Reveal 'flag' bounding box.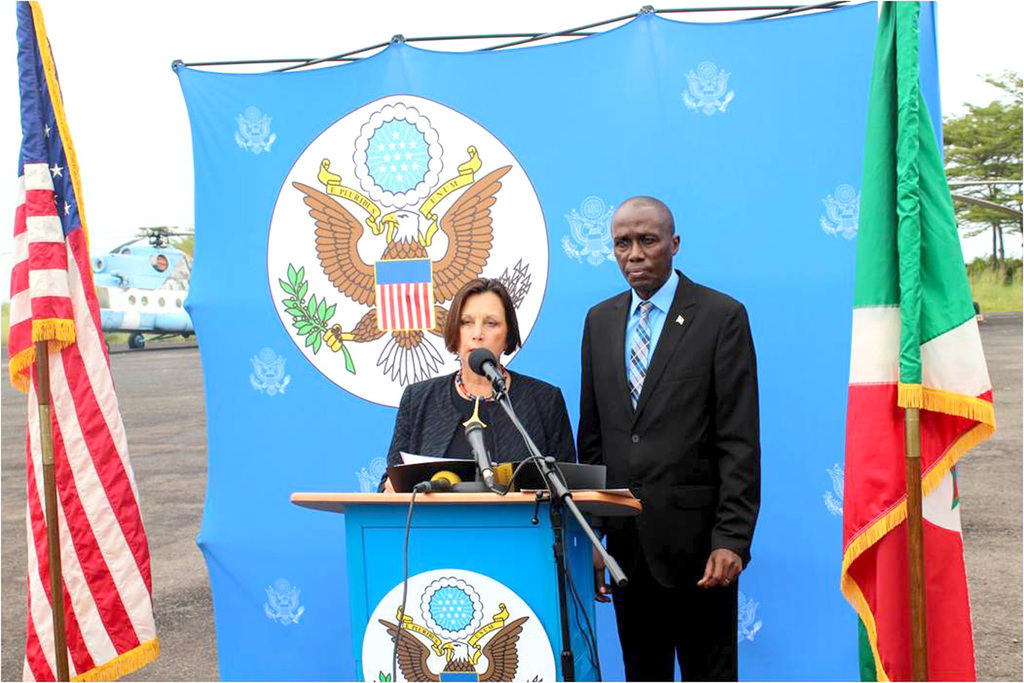
Revealed: [left=6, top=0, right=159, bottom=682].
